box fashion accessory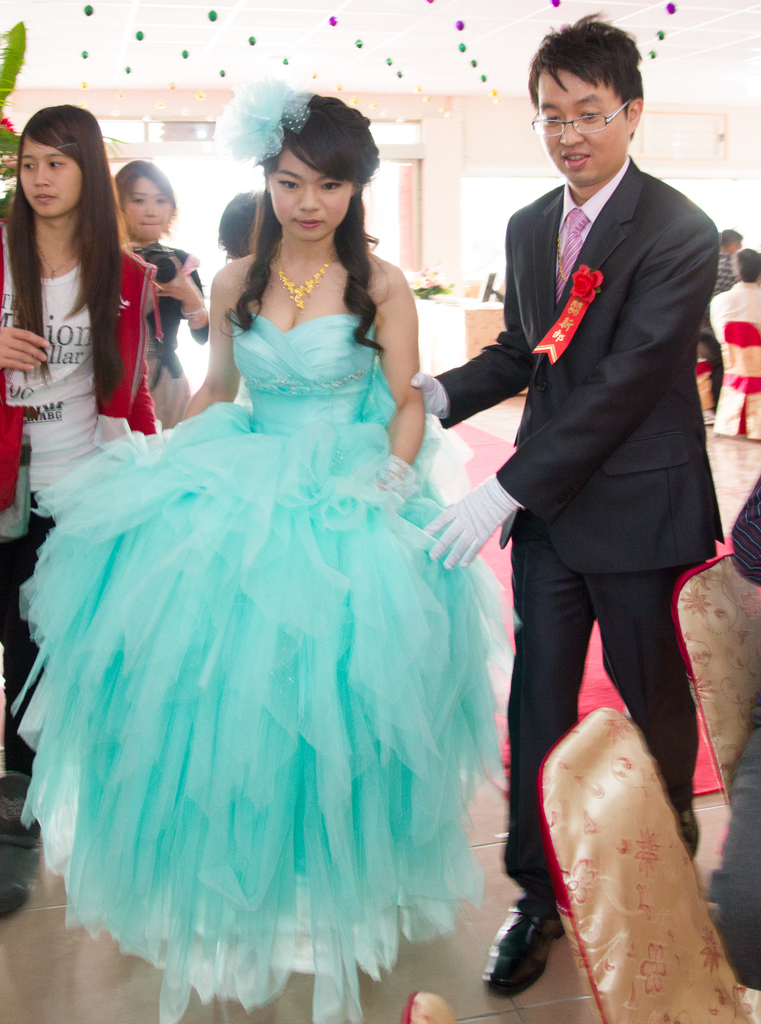
box(552, 208, 590, 308)
